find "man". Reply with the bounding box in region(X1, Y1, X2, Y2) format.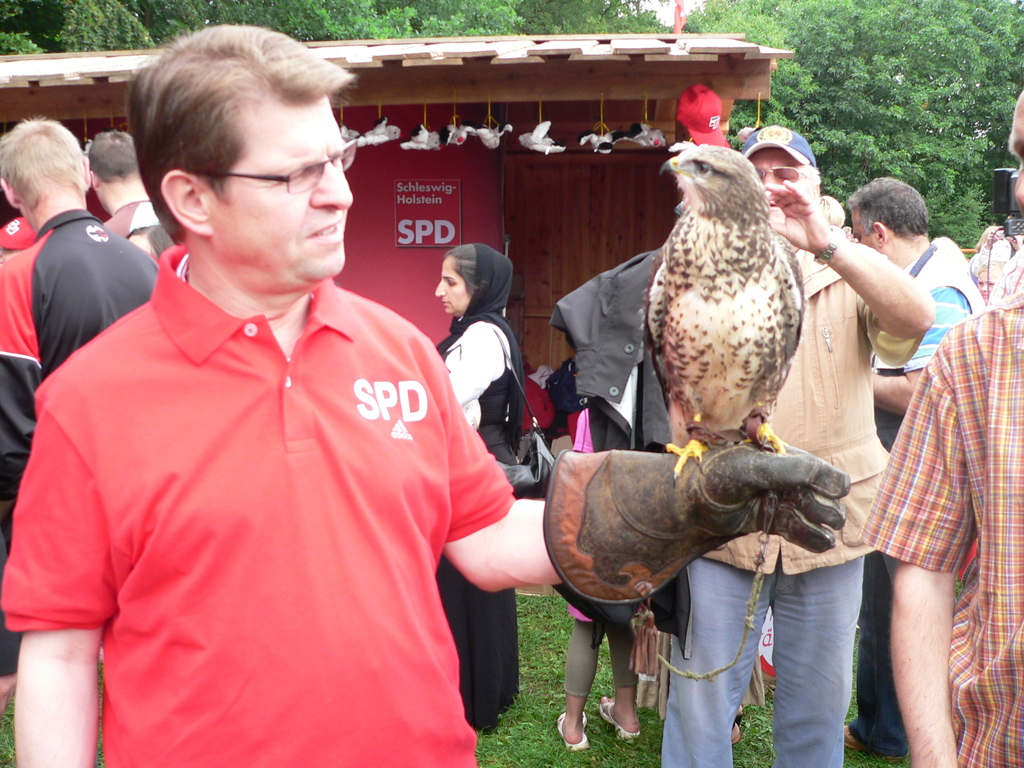
region(861, 94, 1023, 767).
